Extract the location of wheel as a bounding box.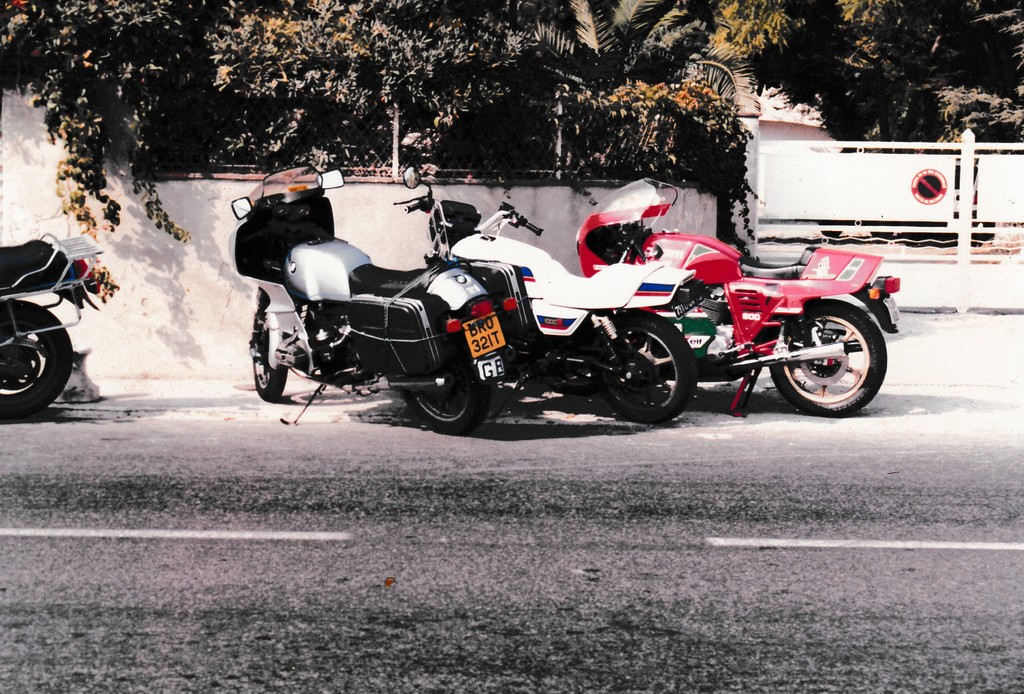
detection(404, 385, 492, 435).
